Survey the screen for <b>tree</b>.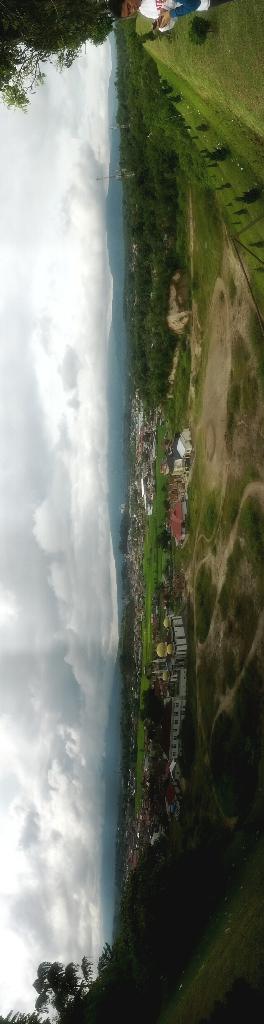
Survey found: BBox(0, 0, 130, 114).
